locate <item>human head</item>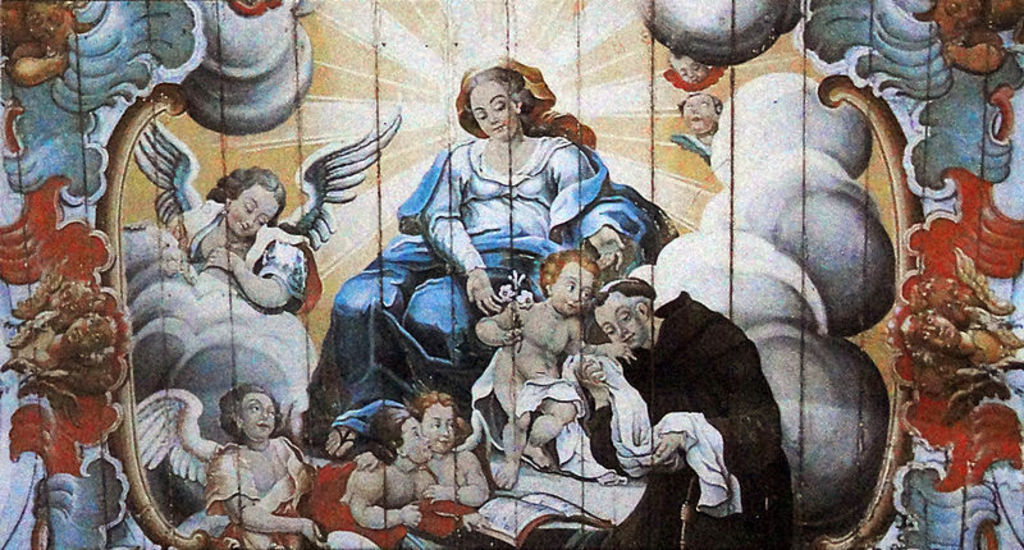
(407,391,458,452)
